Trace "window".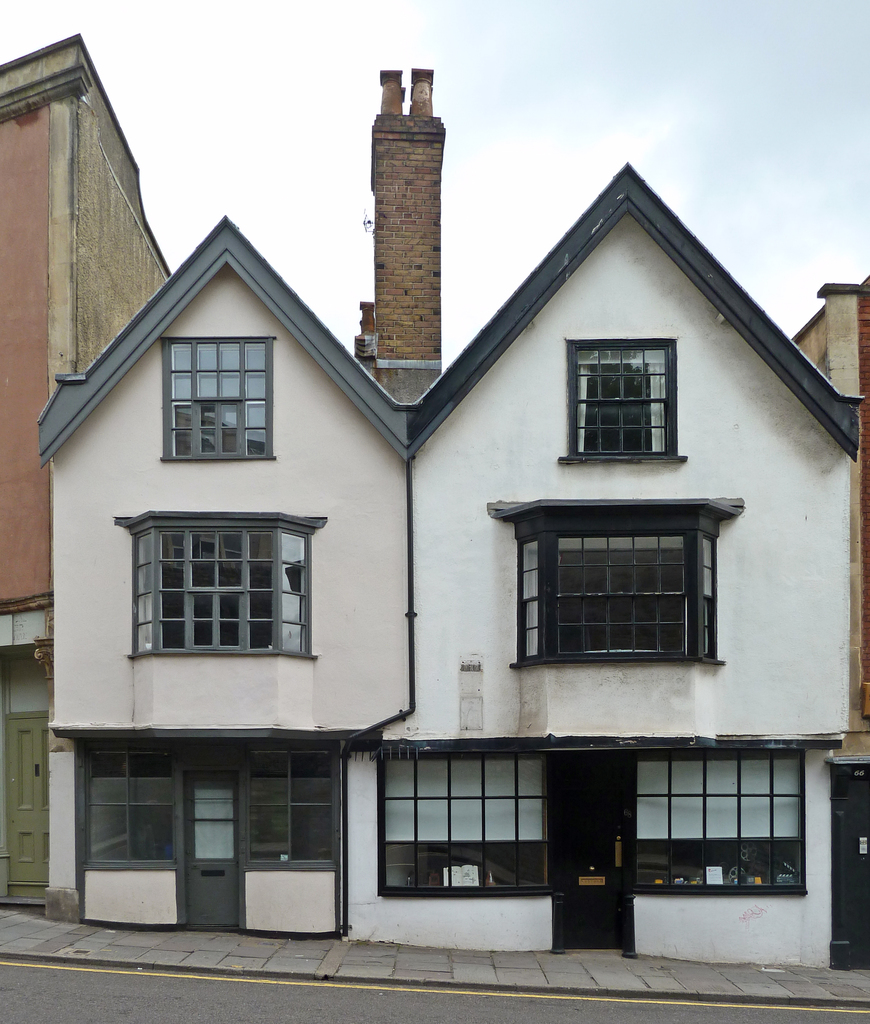
Traced to (x1=520, y1=534, x2=717, y2=661).
